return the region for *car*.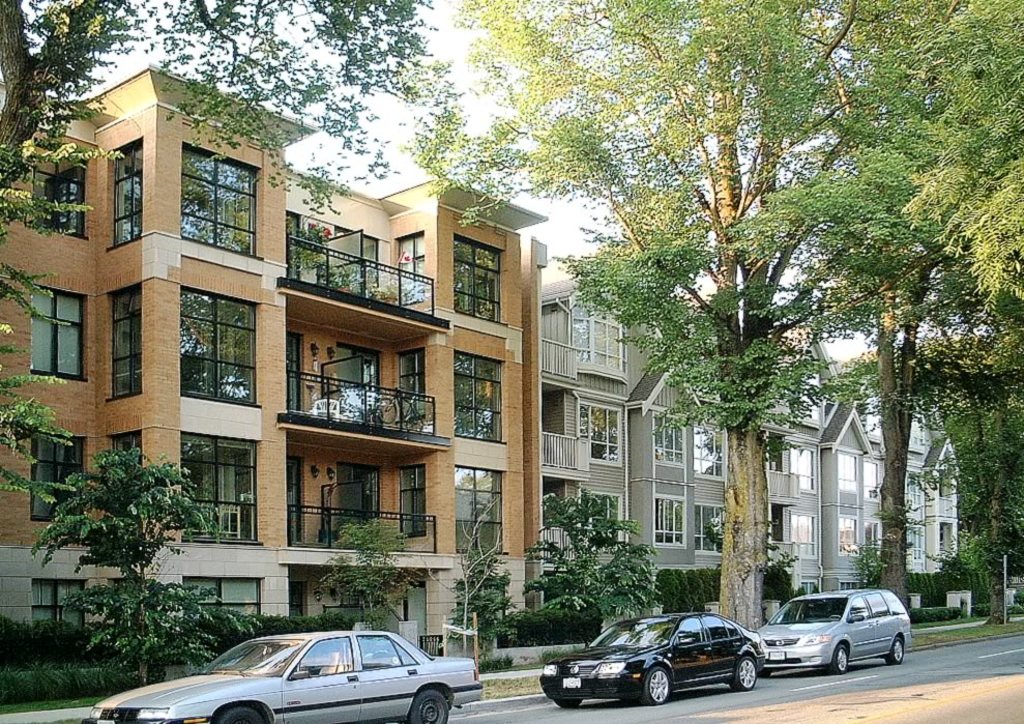
548:618:776:715.
